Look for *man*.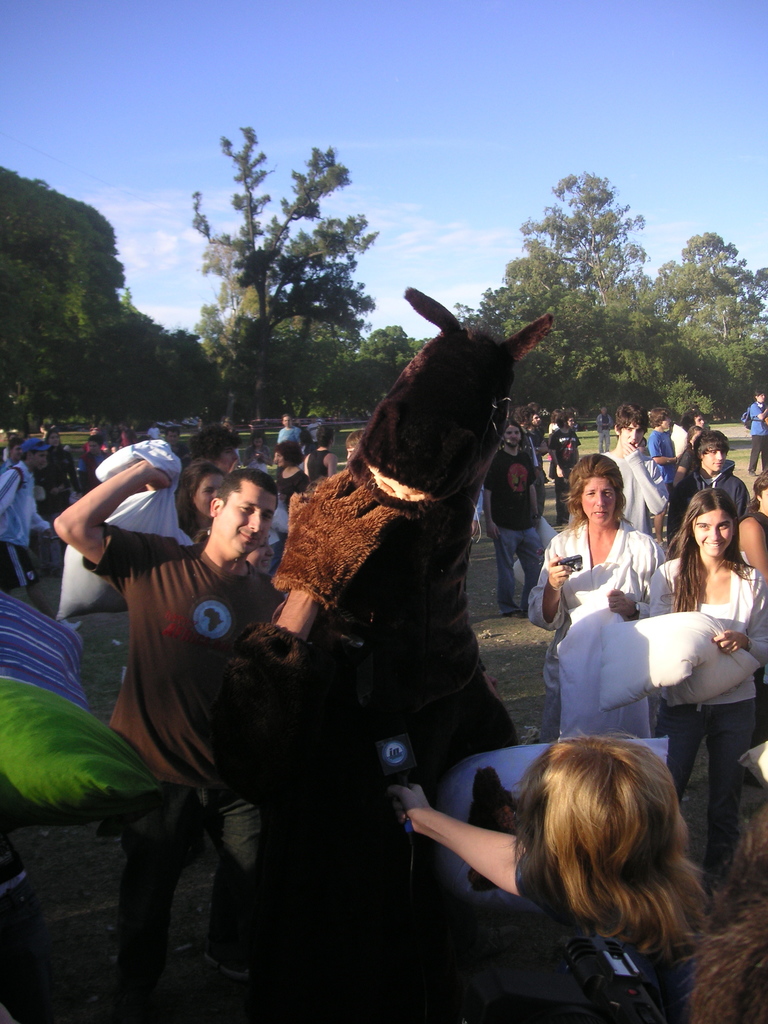
Found: bbox=[592, 403, 610, 454].
